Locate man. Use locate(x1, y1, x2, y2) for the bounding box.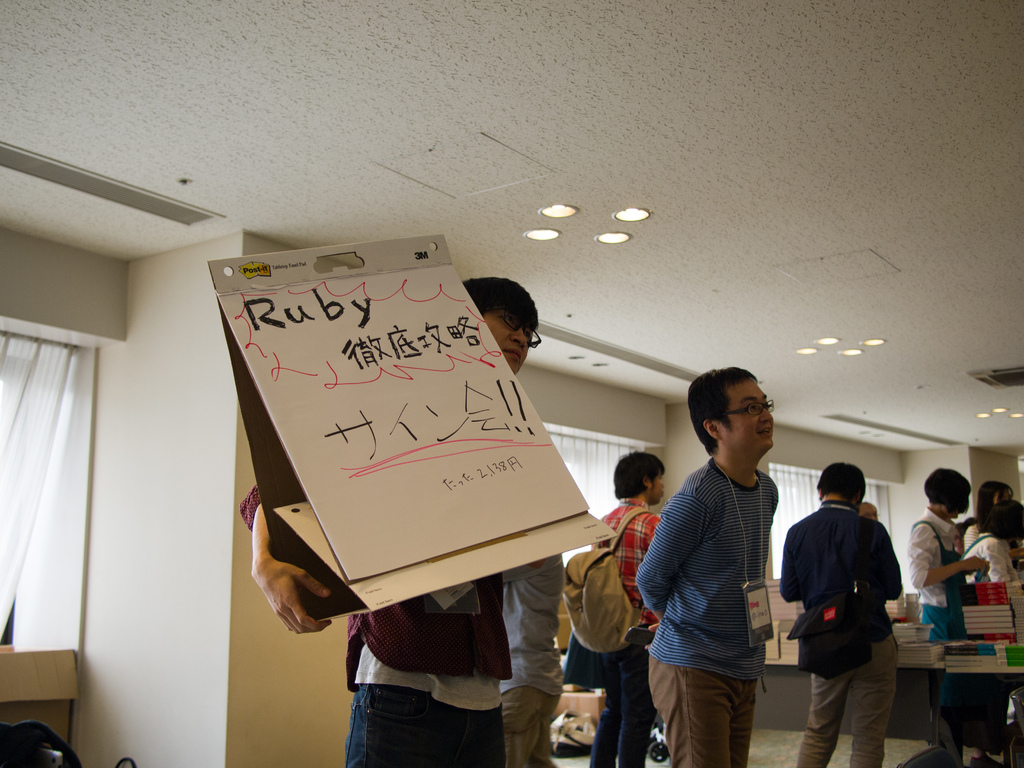
locate(639, 369, 809, 767).
